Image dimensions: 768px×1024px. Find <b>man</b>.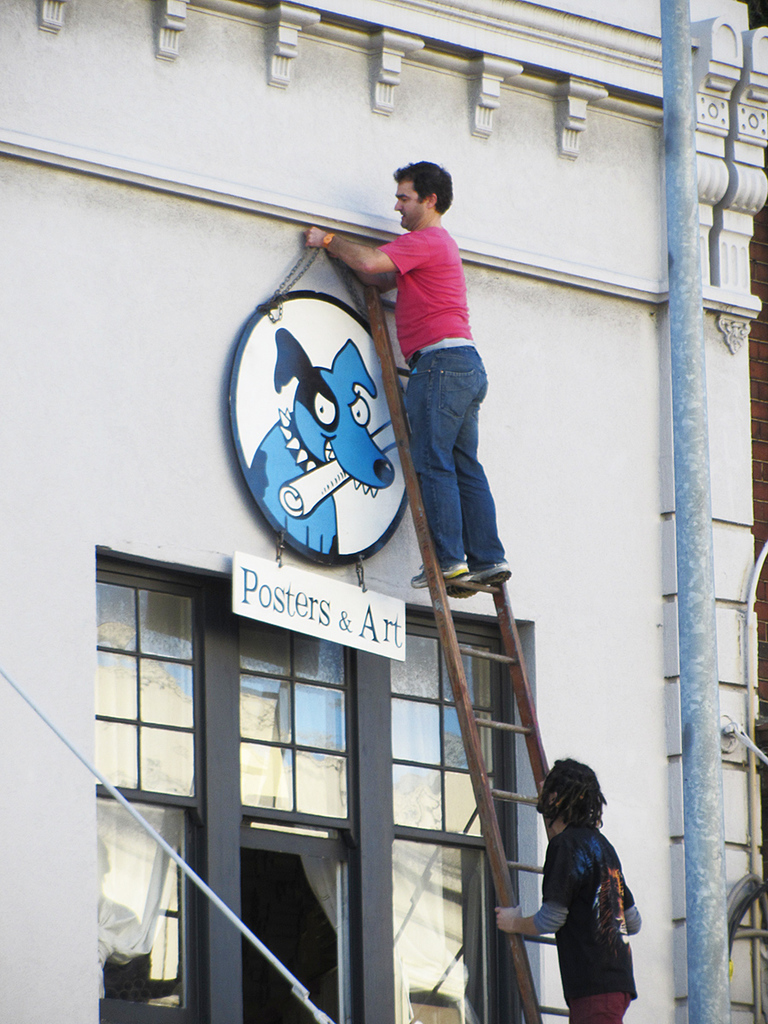
(320, 166, 492, 603).
